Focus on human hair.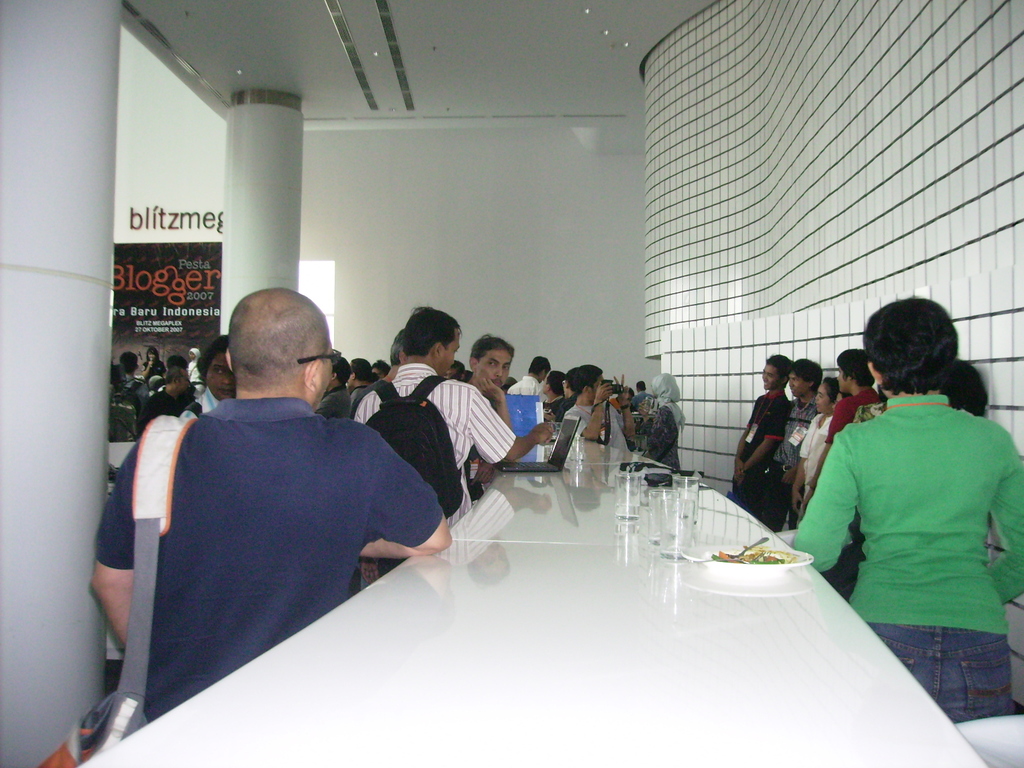
Focused at [836,347,872,393].
